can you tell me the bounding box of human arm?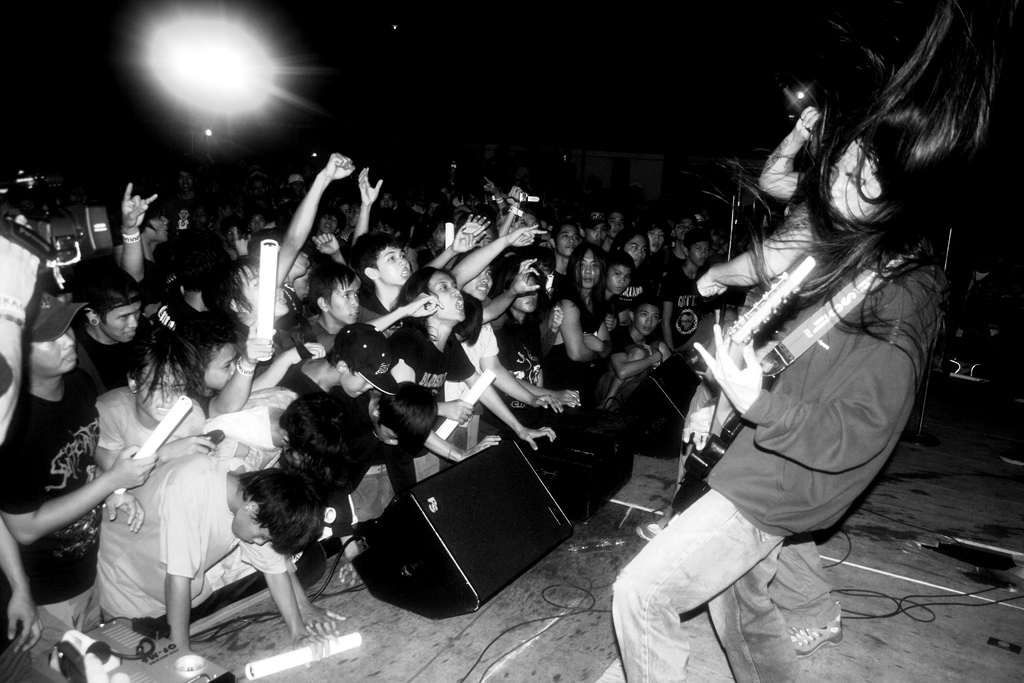
[584,331,605,359].
